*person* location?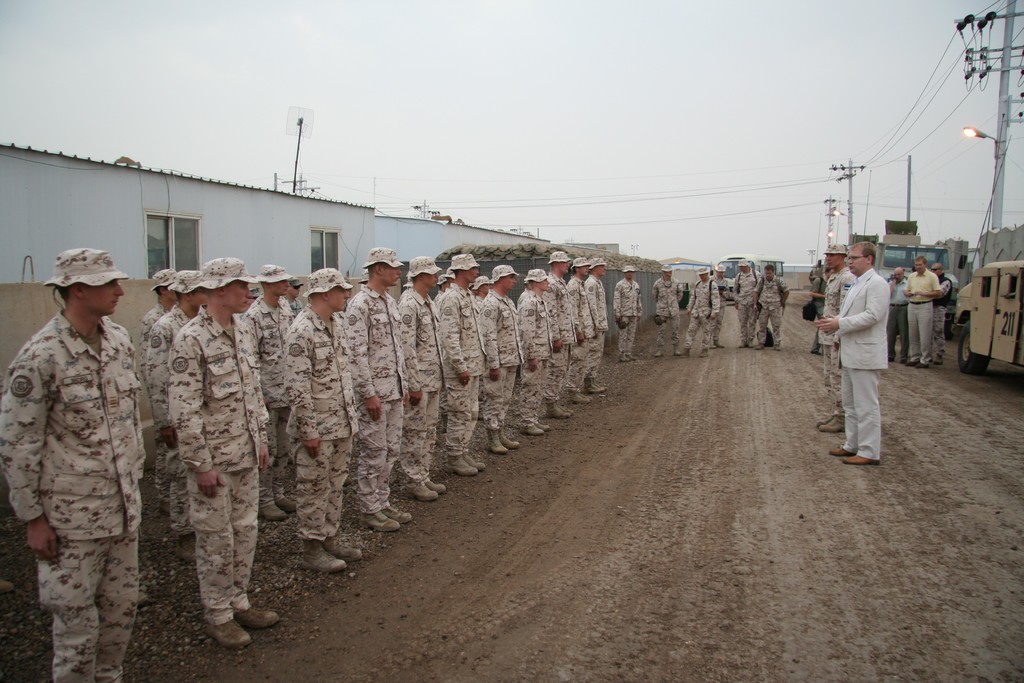
<bbox>566, 256, 596, 403</bbox>
